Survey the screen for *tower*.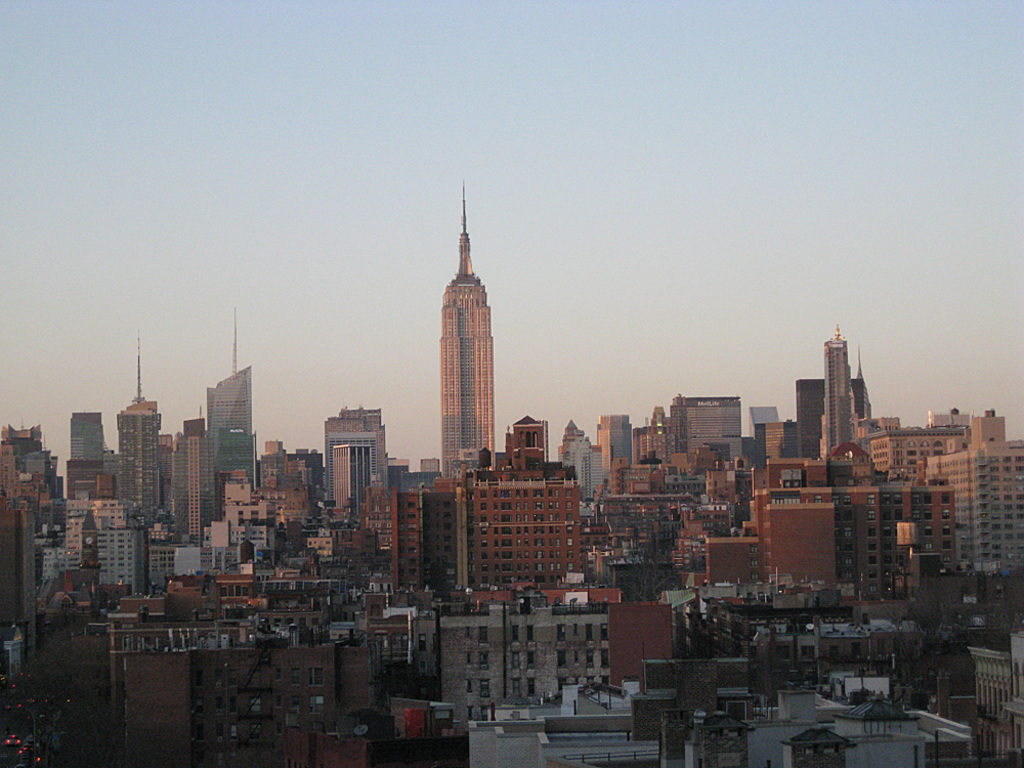
Survey found: l=561, t=430, r=602, b=506.
